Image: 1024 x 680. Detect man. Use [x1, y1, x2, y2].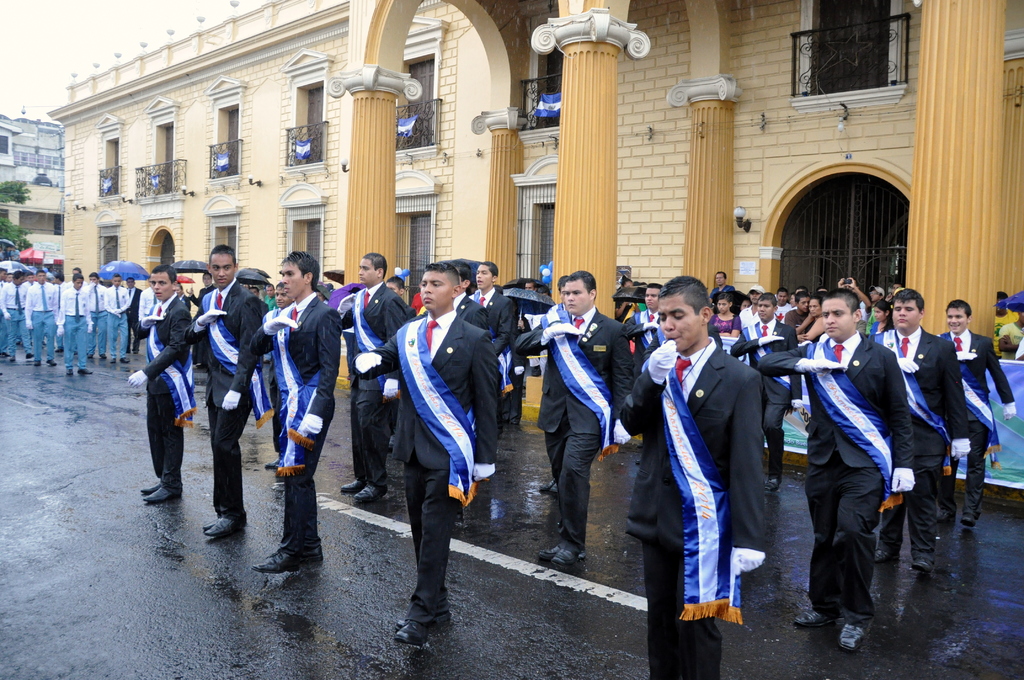
[342, 251, 413, 498].
